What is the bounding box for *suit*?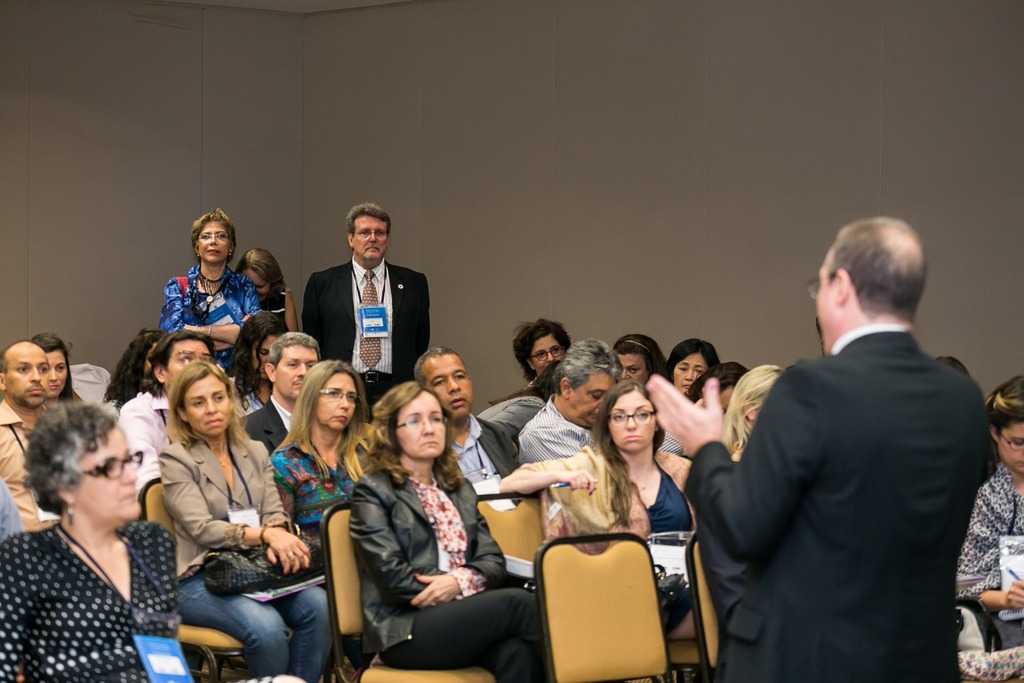
<box>474,411,517,477</box>.
